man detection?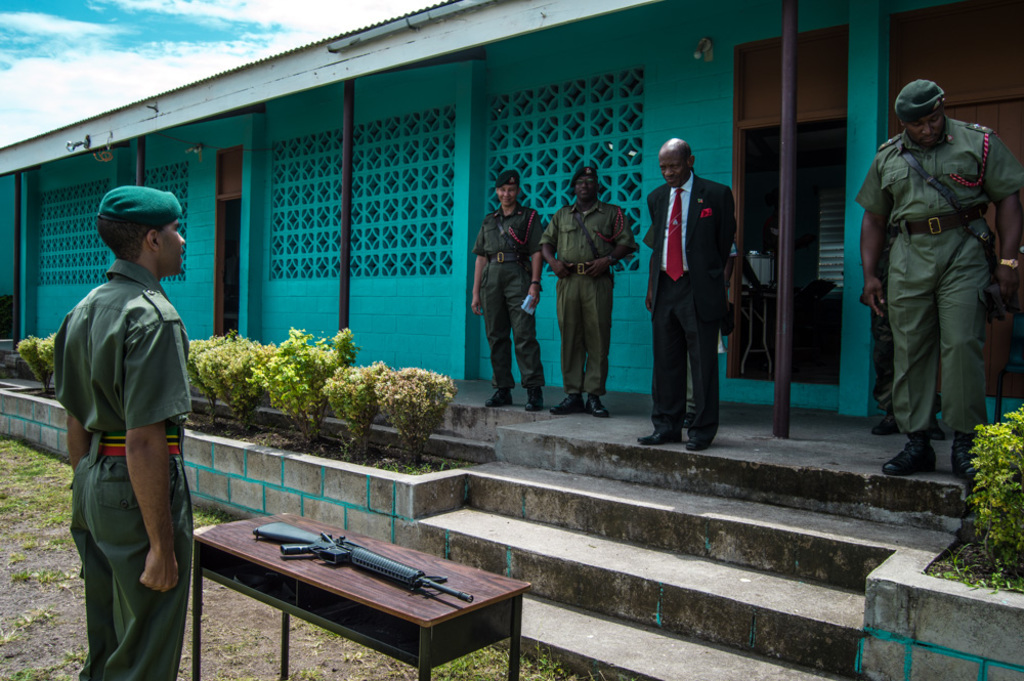
crop(615, 133, 723, 434)
